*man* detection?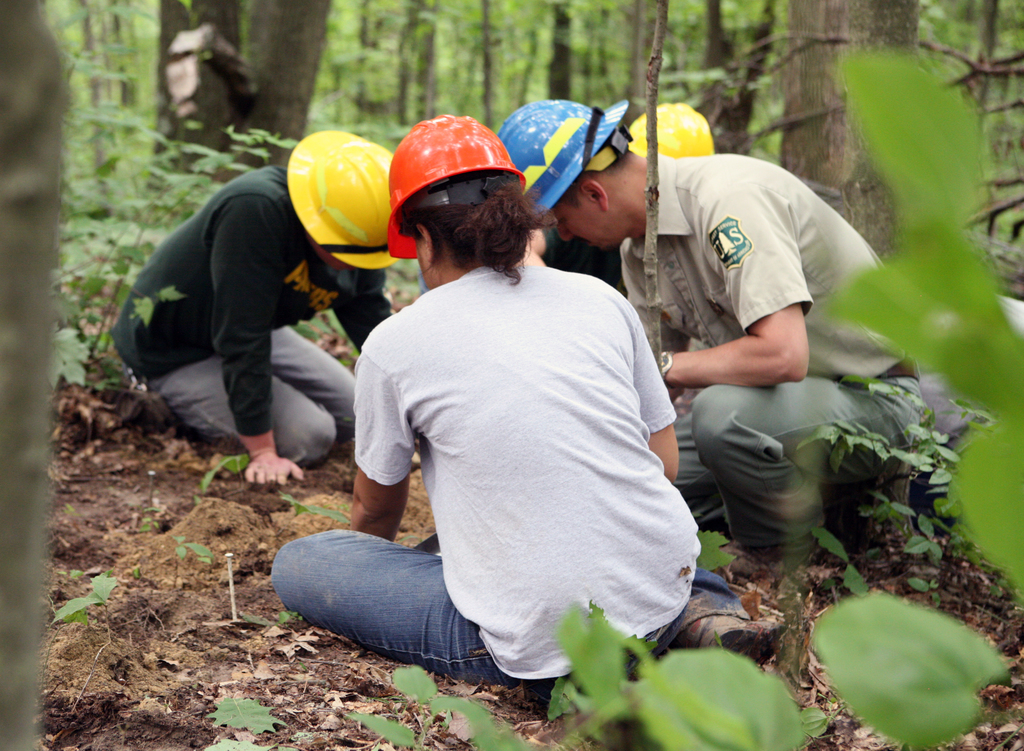
<box>502,92,925,578</box>
